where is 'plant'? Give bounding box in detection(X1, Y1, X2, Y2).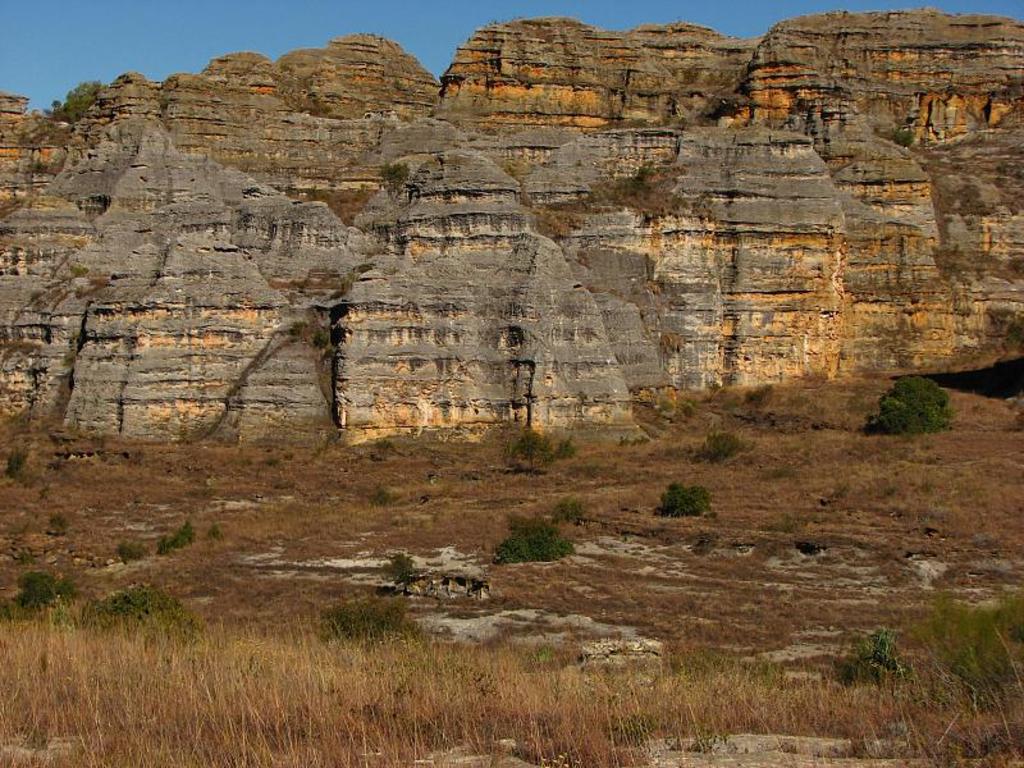
detection(384, 550, 422, 590).
